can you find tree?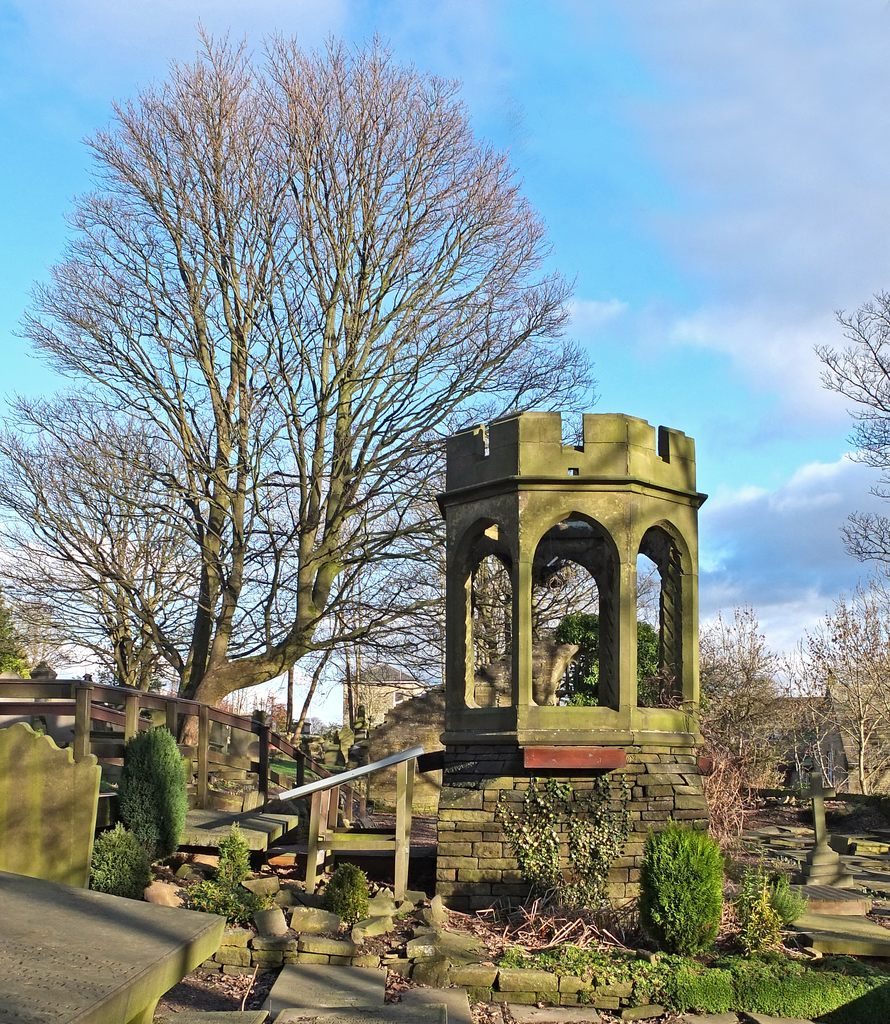
Yes, bounding box: locate(0, 21, 592, 742).
